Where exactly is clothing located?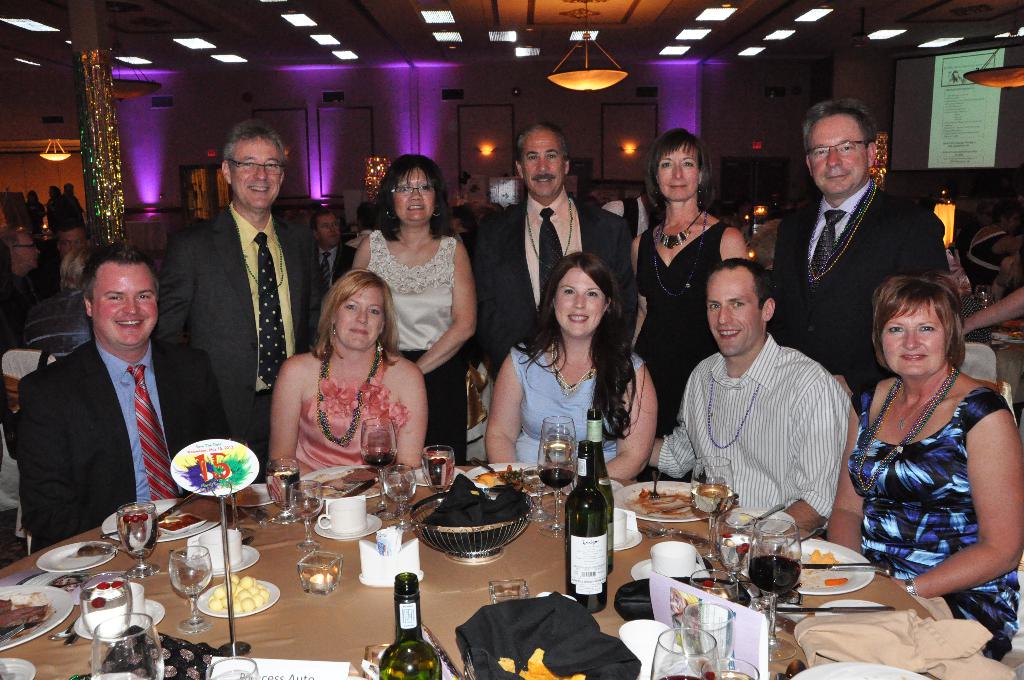
Its bounding box is rect(660, 344, 849, 549).
